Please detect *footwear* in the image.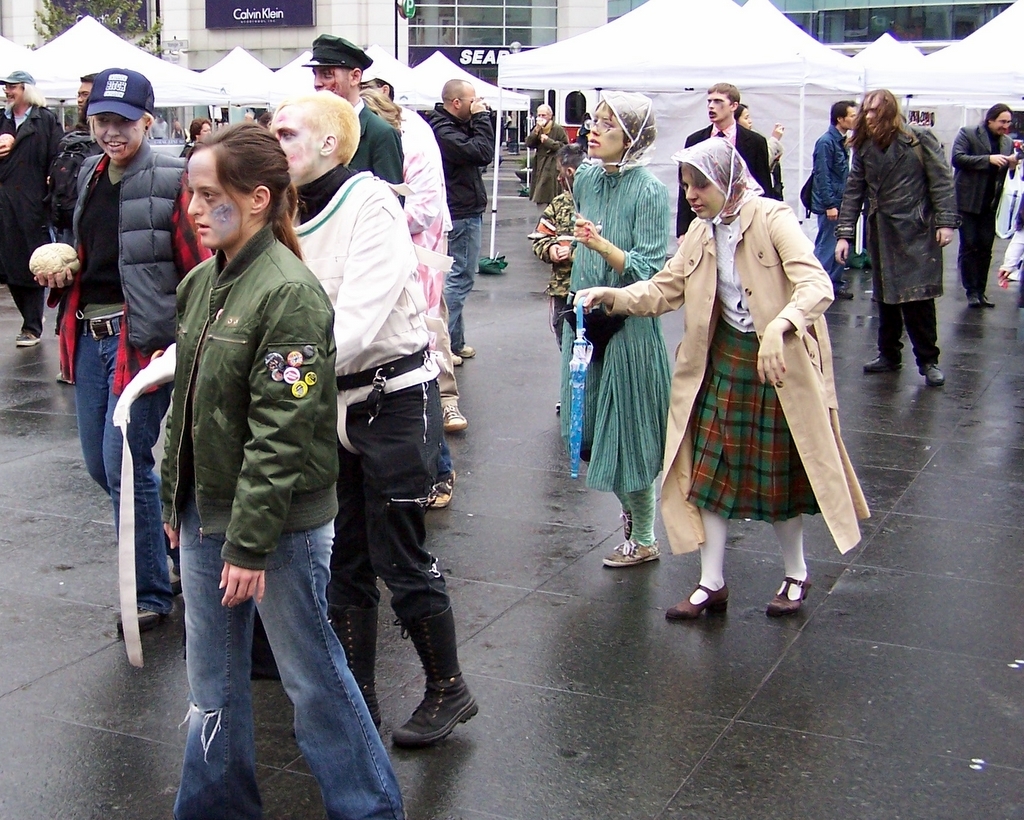
bbox(599, 535, 665, 565).
